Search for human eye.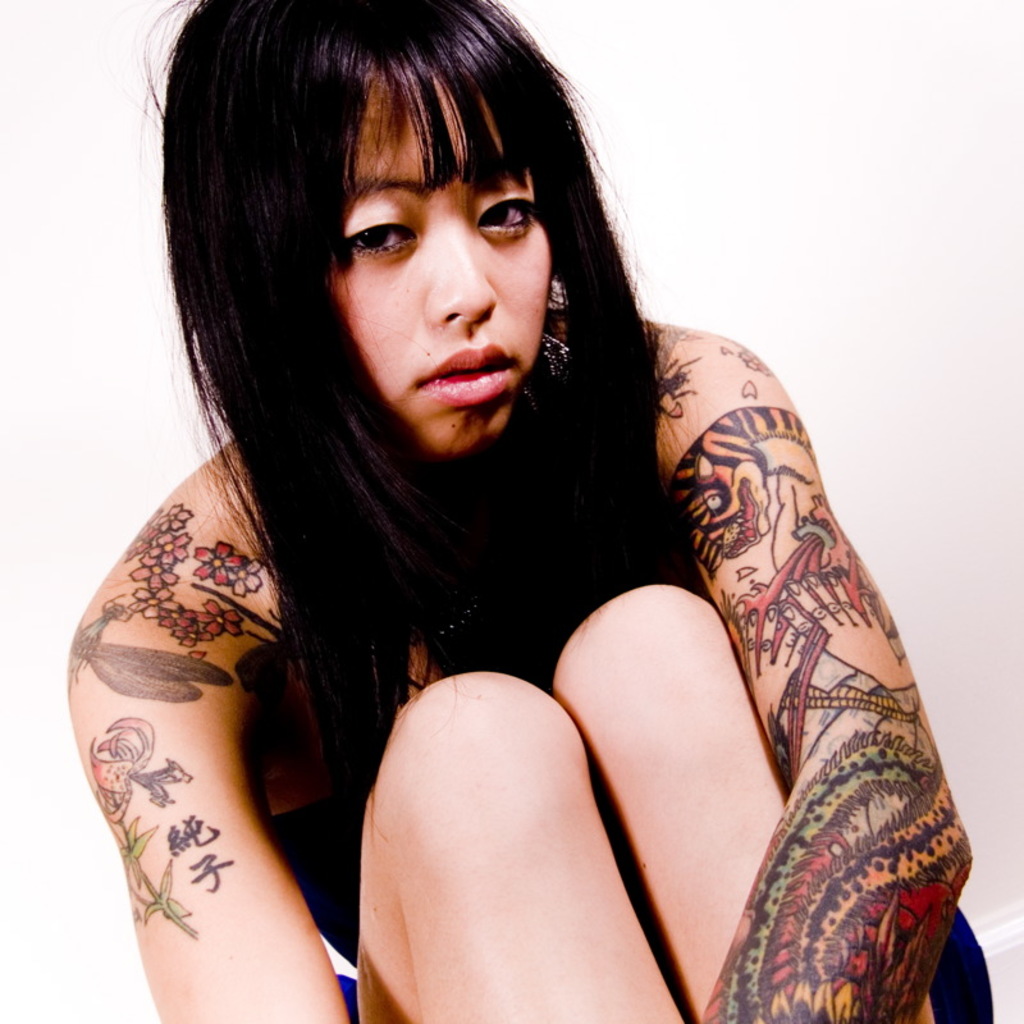
Found at x1=475 y1=186 x2=540 y2=243.
